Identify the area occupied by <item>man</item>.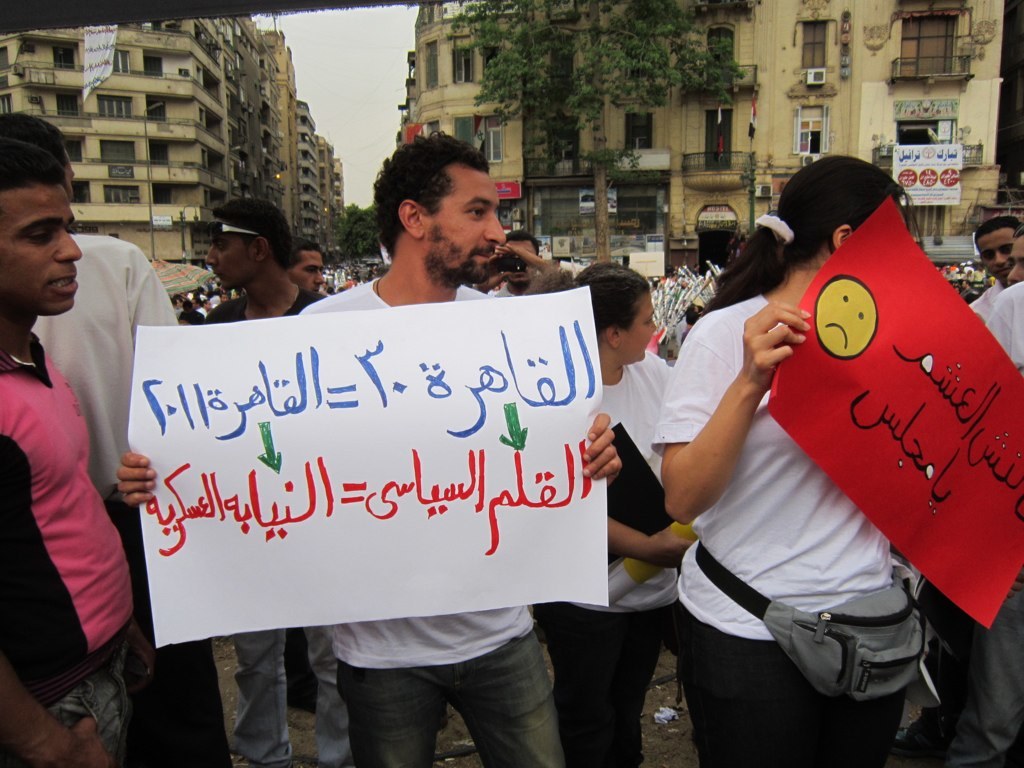
Area: [1006,220,1023,287].
